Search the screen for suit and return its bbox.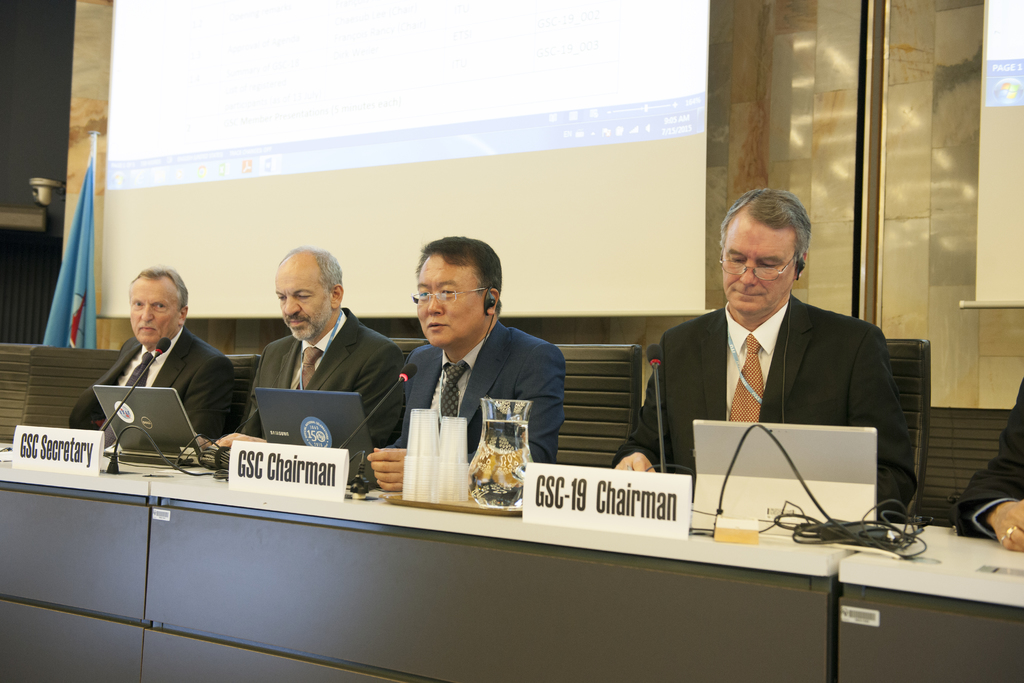
Found: bbox(378, 317, 566, 471).
